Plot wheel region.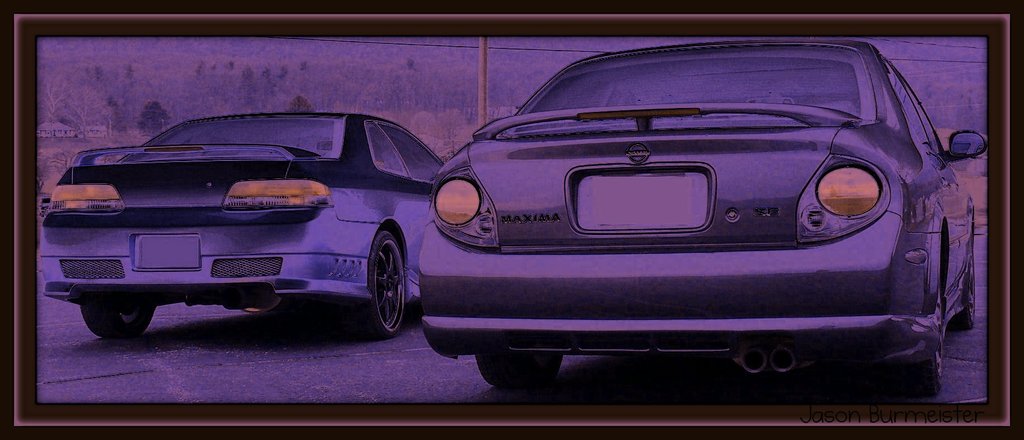
Plotted at (80,293,159,342).
